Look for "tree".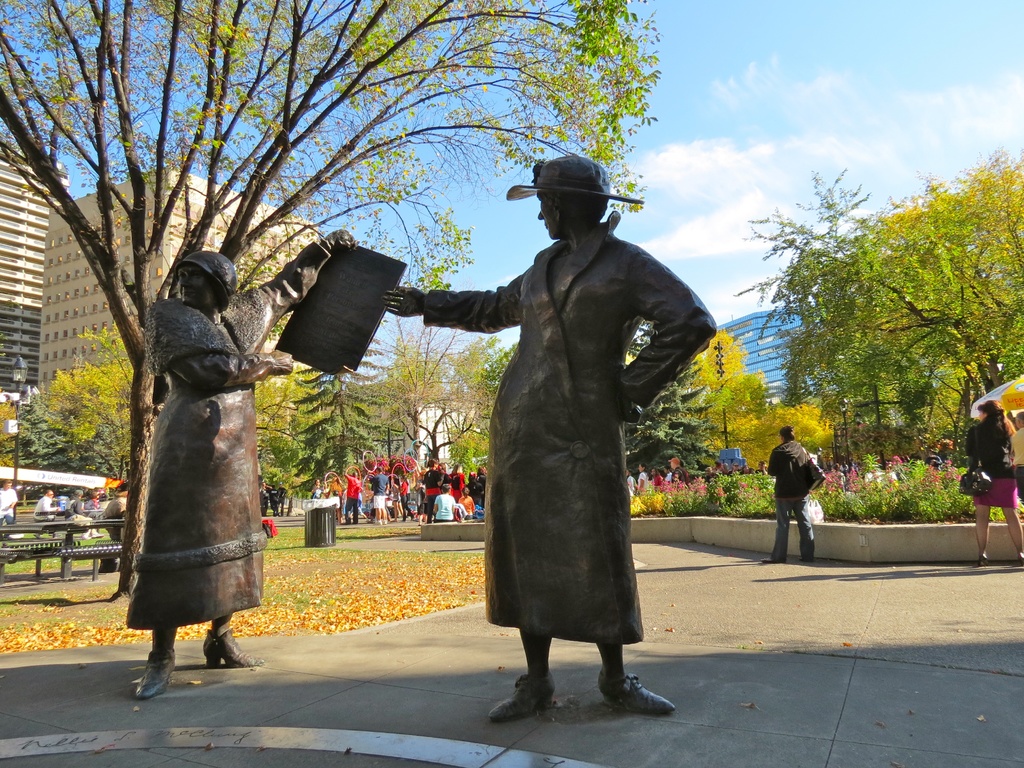
Found: 0/0/669/599.
